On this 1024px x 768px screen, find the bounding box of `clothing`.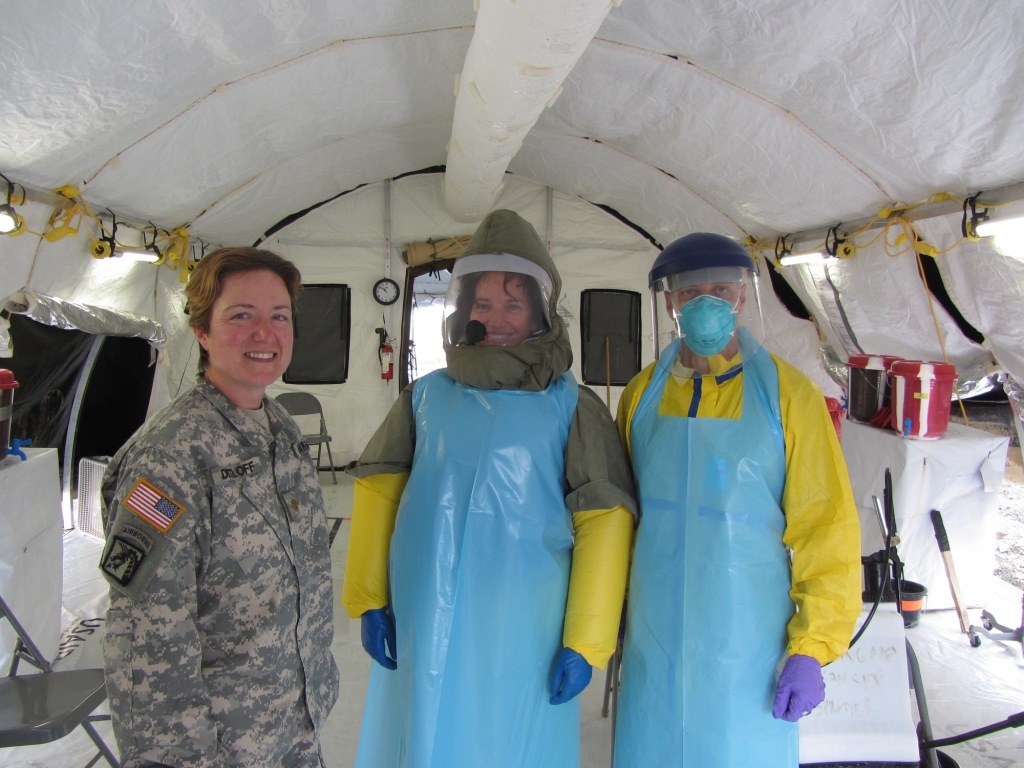
Bounding box: (342, 210, 631, 767).
